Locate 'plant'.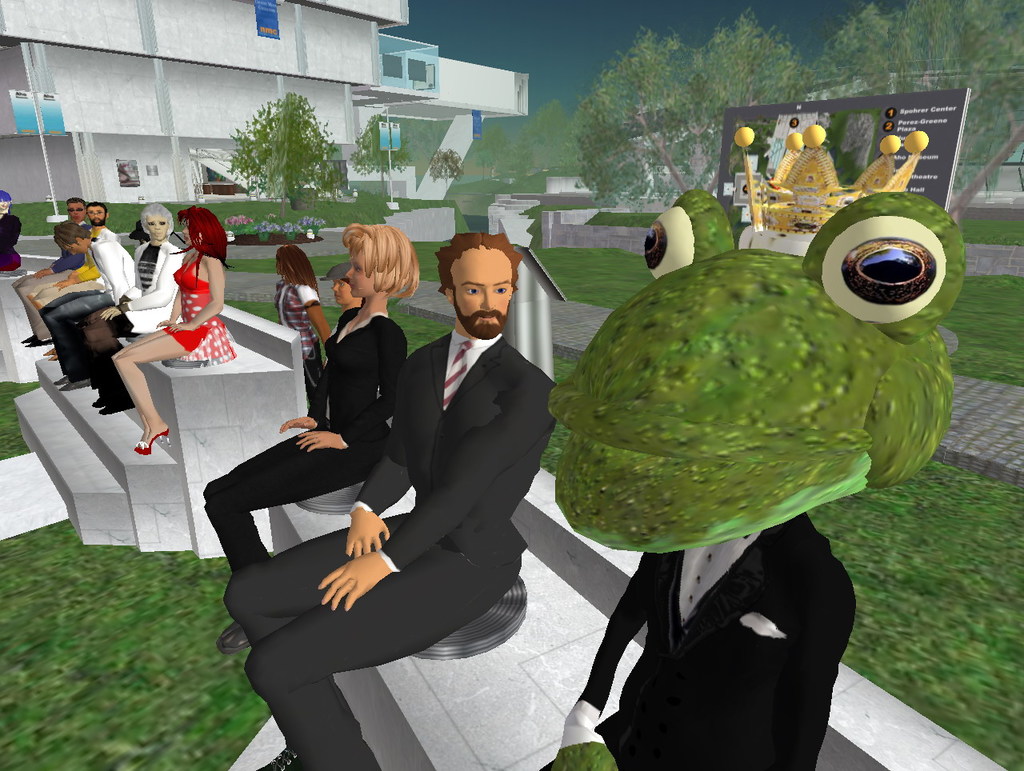
Bounding box: (left=223, top=300, right=1023, bottom=769).
